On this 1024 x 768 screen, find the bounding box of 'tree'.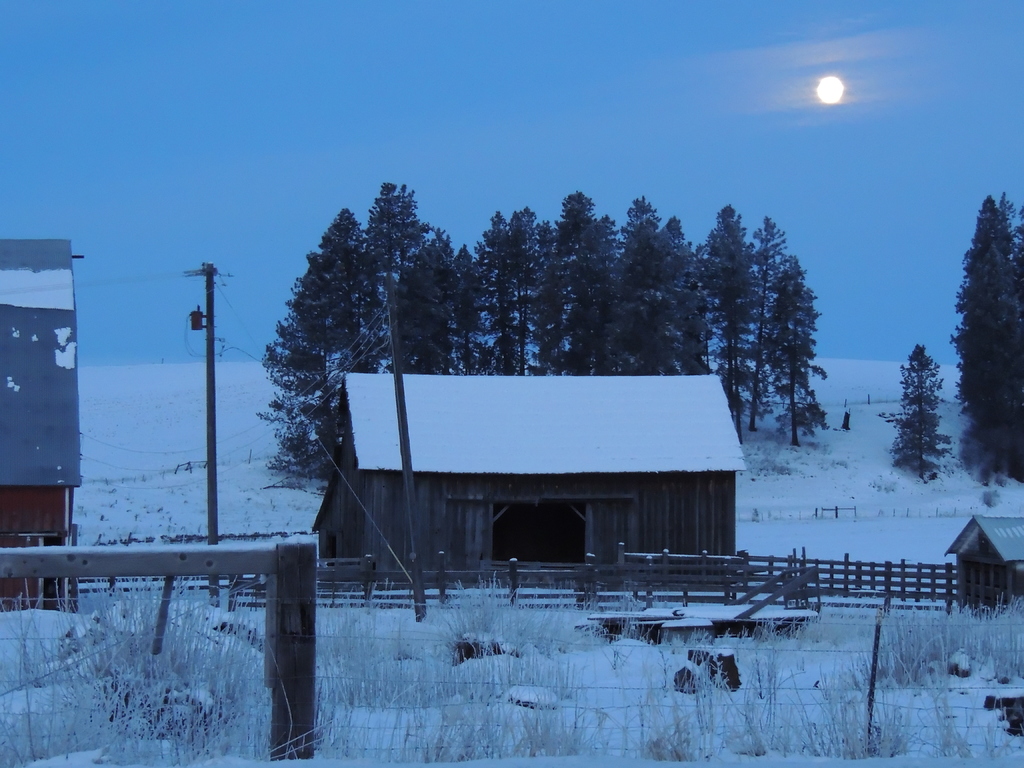
Bounding box: [left=235, top=163, right=433, bottom=561].
